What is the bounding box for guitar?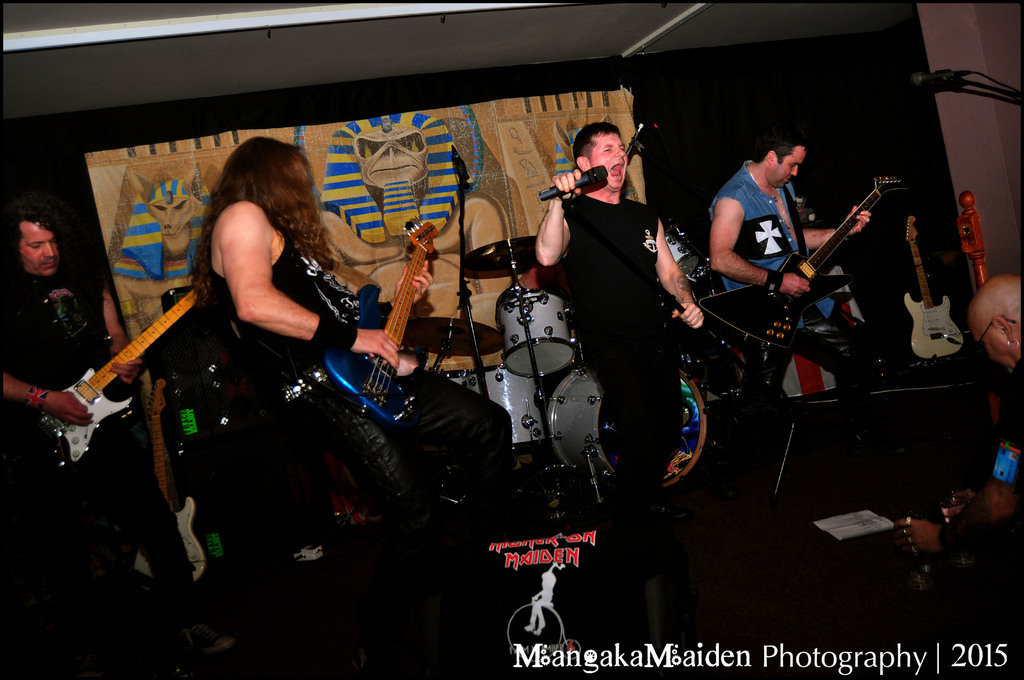
crop(695, 172, 904, 355).
